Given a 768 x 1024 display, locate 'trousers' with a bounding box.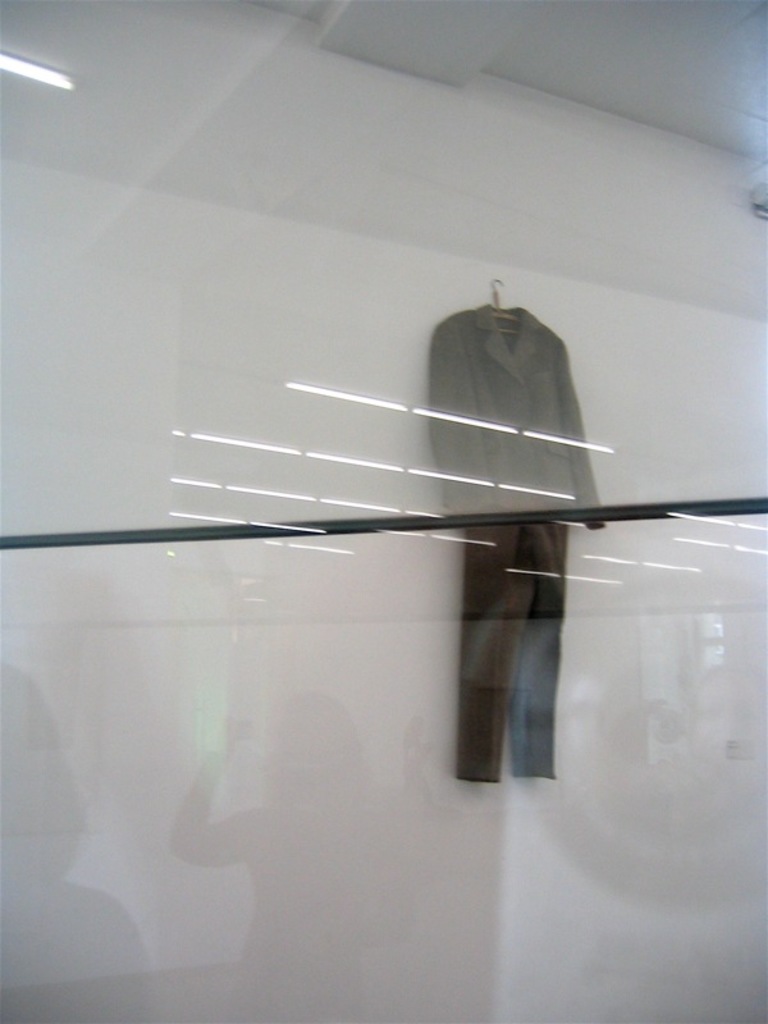
Located: (x1=452, y1=516, x2=572, y2=780).
